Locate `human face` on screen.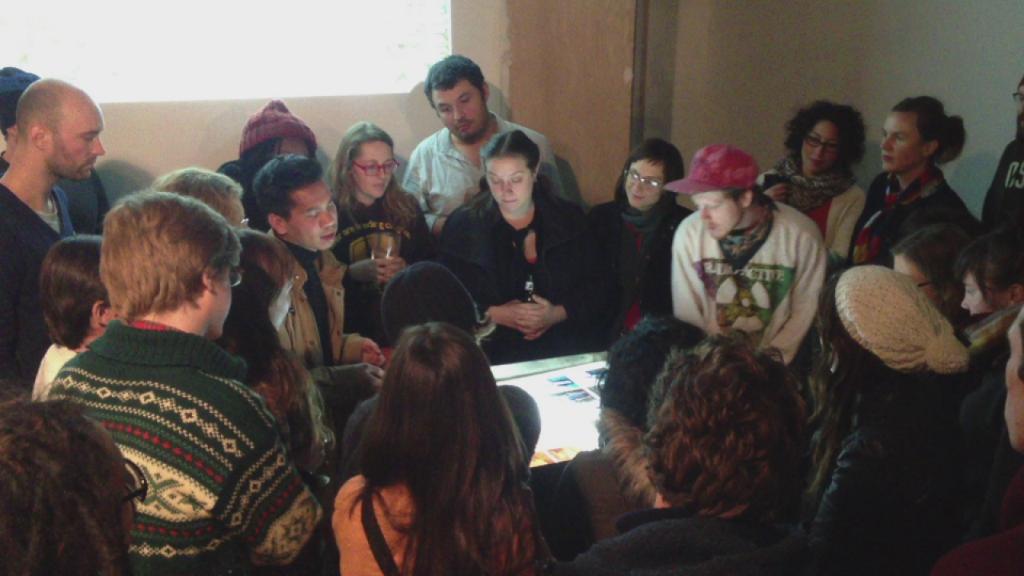
On screen at [left=40, top=98, right=107, bottom=186].
